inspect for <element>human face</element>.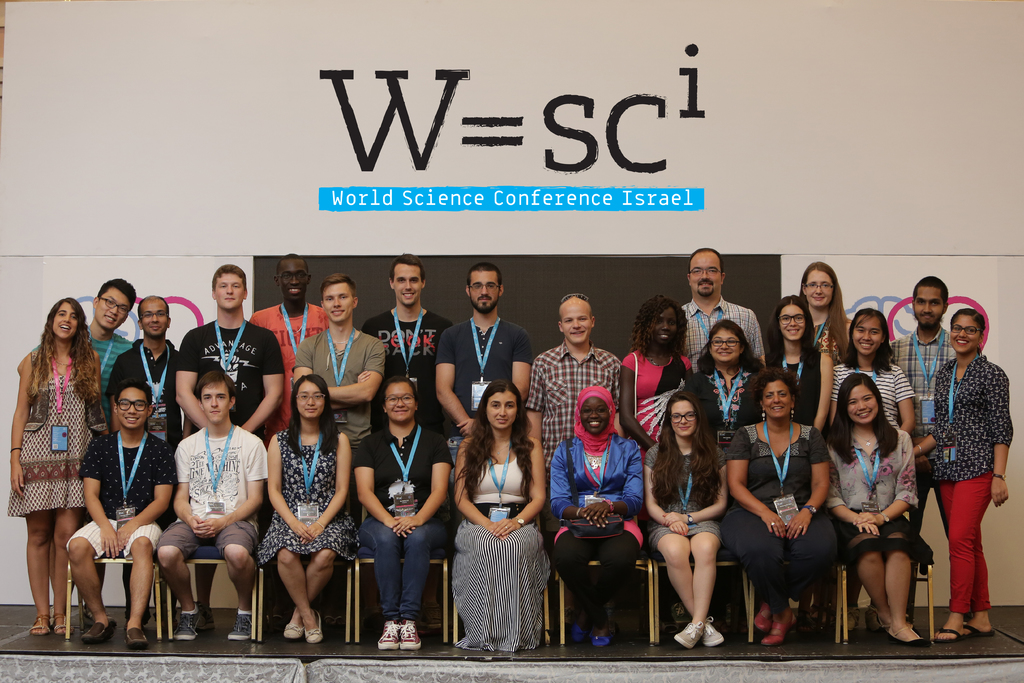
Inspection: bbox=(687, 252, 723, 298).
